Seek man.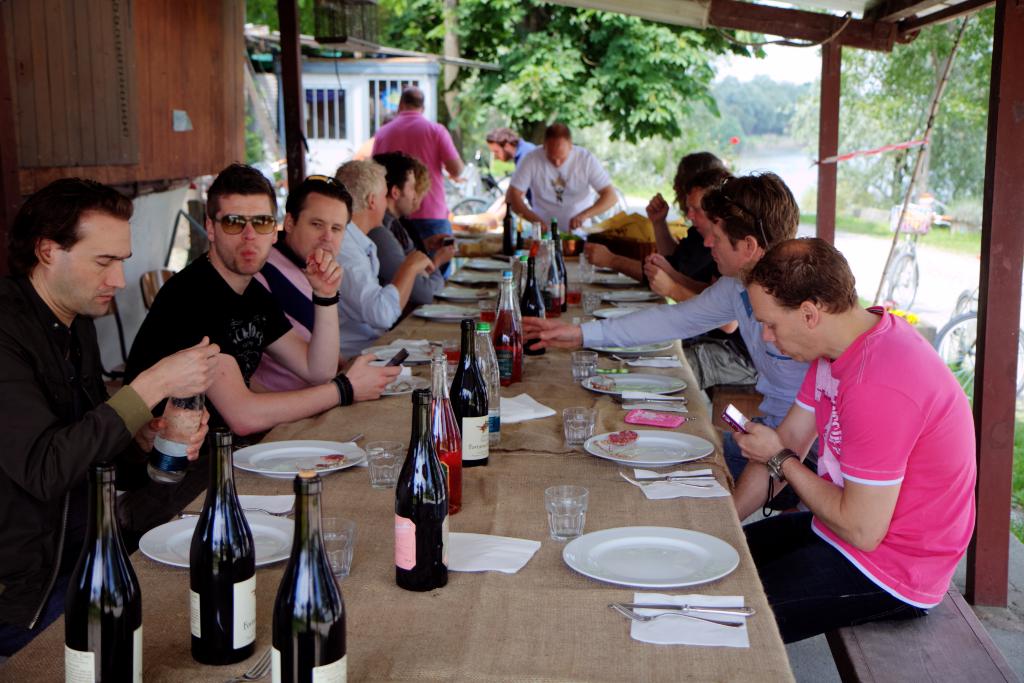
369,87,468,246.
